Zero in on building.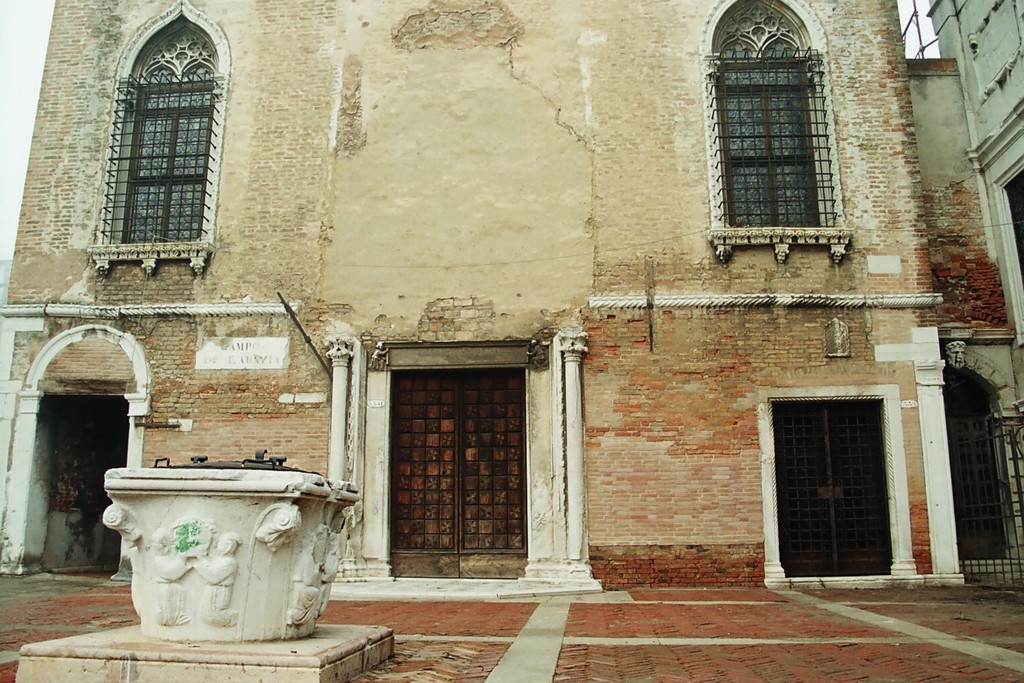
Zeroed in: rect(926, 1, 1023, 398).
